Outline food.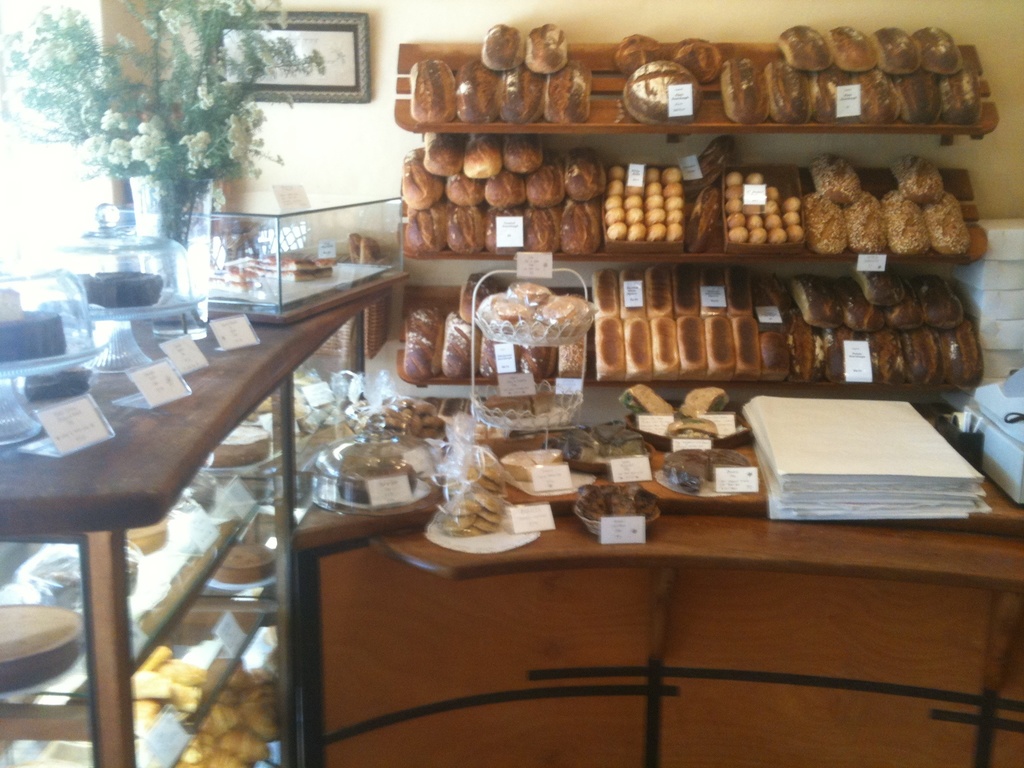
Outline: <box>122,515,168,557</box>.
